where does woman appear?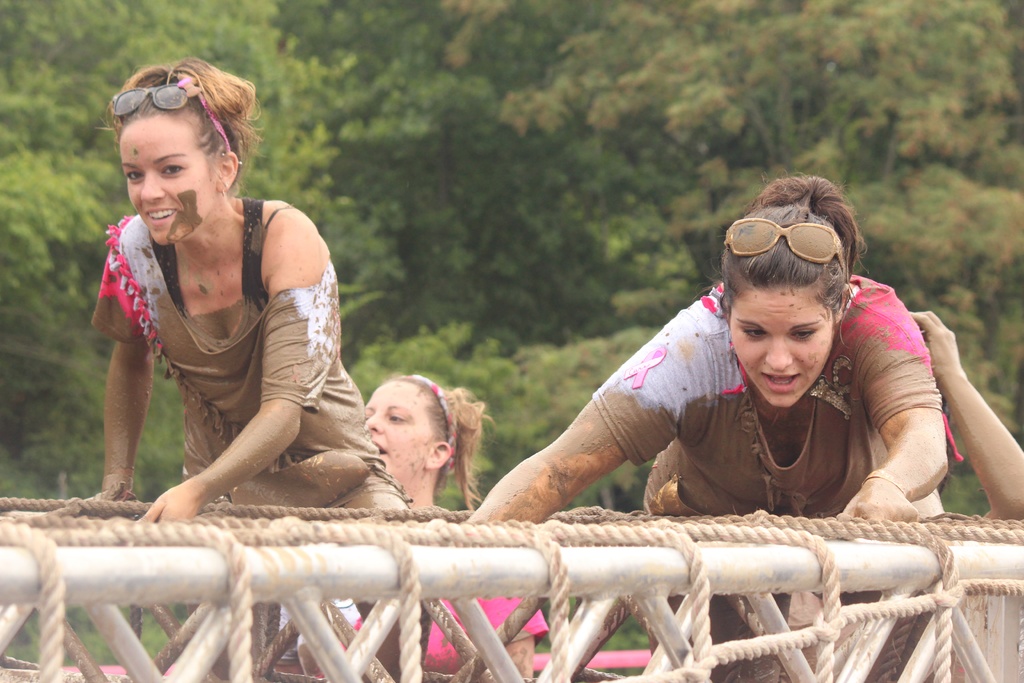
Appears at crop(300, 375, 551, 682).
